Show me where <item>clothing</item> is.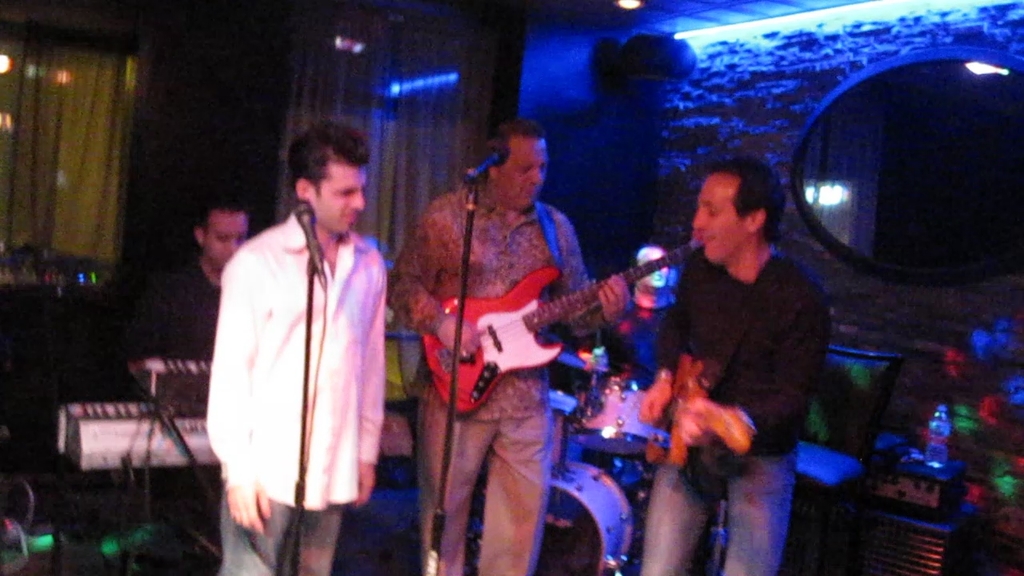
<item>clothing</item> is at (x1=642, y1=250, x2=831, y2=575).
